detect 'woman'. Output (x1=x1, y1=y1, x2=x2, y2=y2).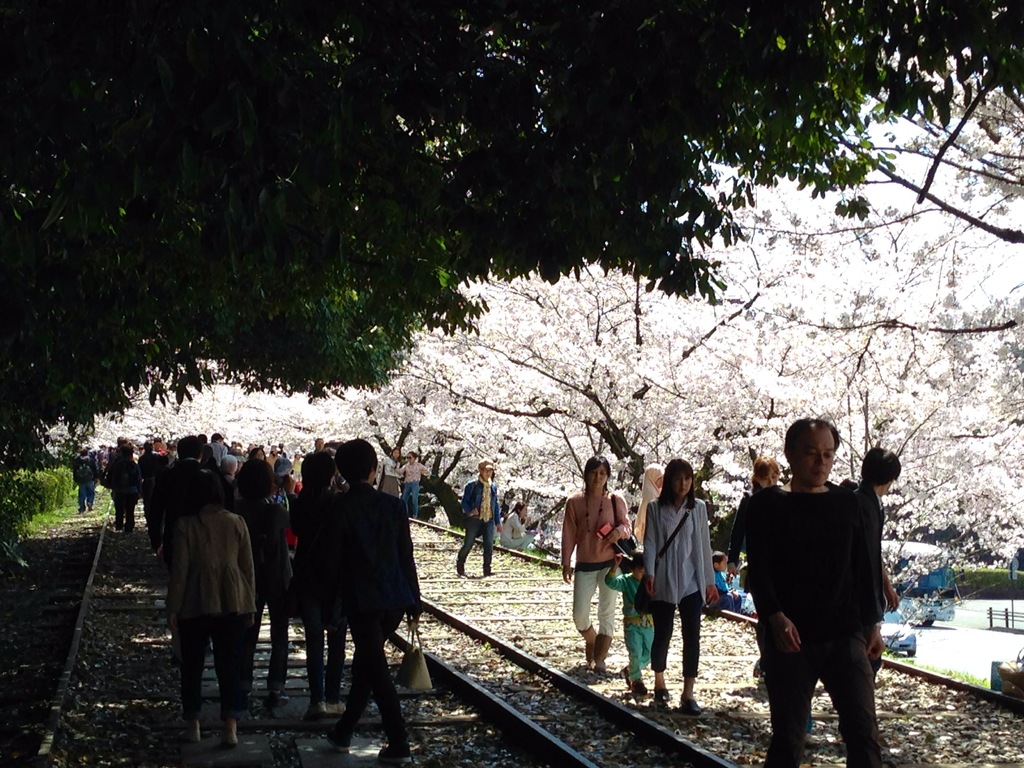
(x1=499, y1=502, x2=534, y2=550).
